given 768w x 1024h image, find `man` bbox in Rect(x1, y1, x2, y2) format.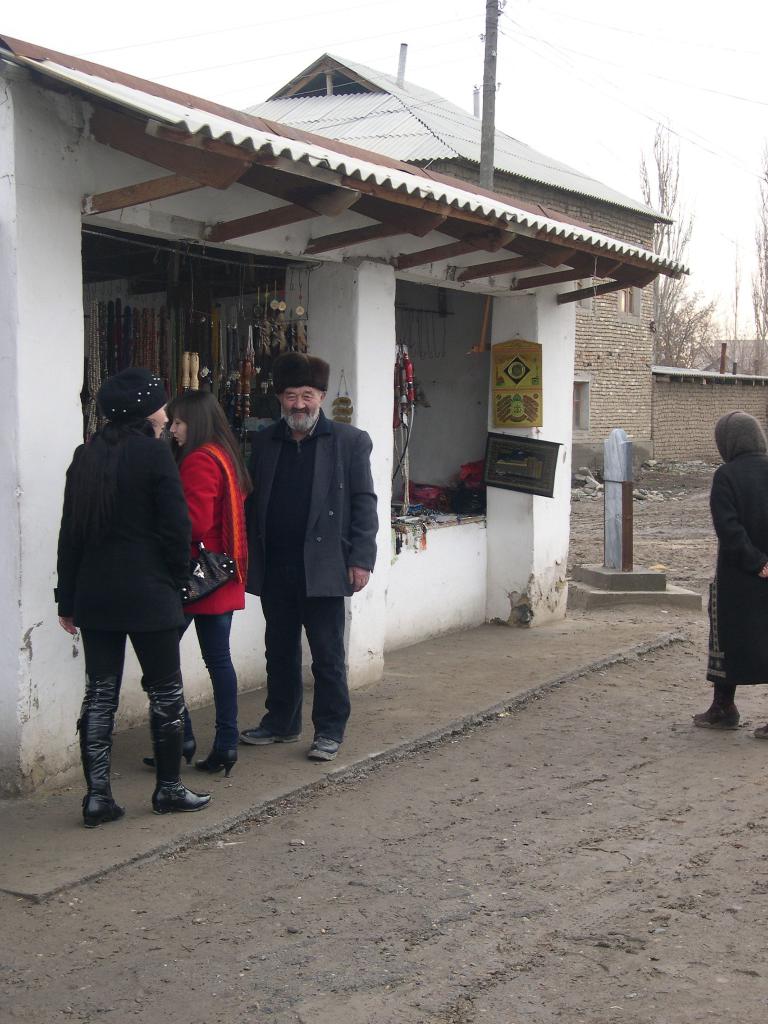
Rect(240, 355, 370, 771).
